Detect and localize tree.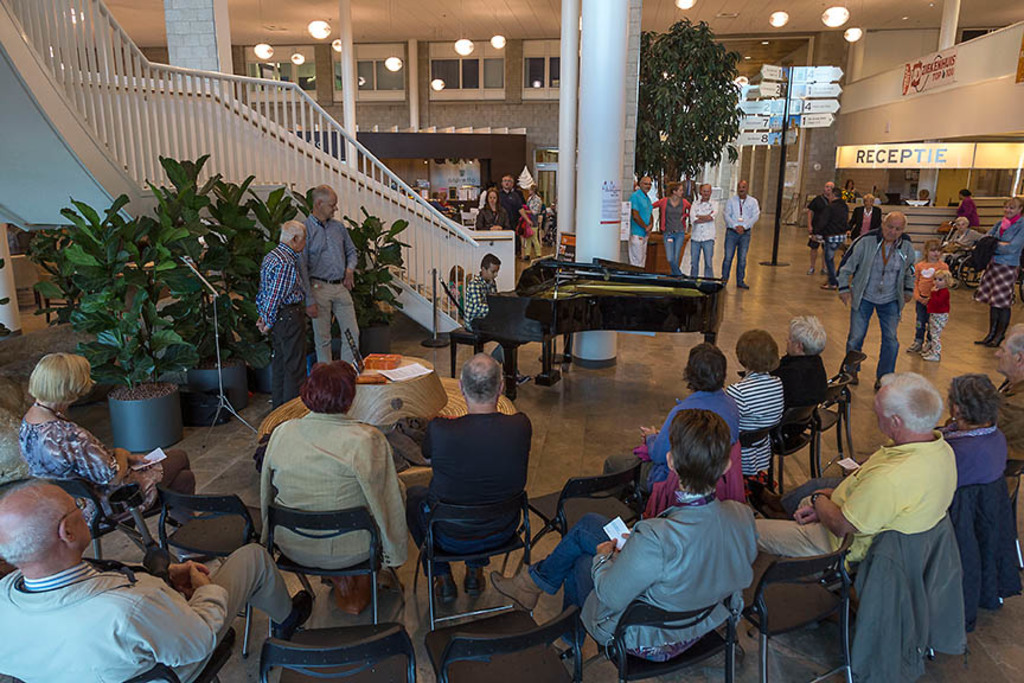
Localized at bbox=(644, 26, 745, 171).
